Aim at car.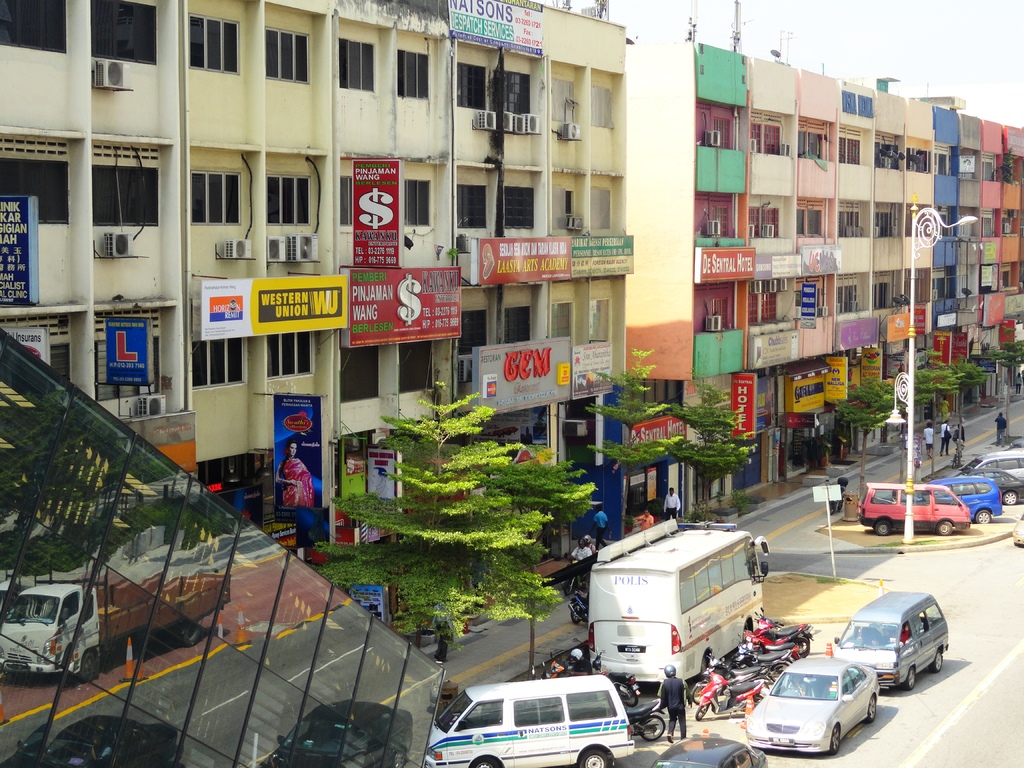
Aimed at 641:735:769:767.
